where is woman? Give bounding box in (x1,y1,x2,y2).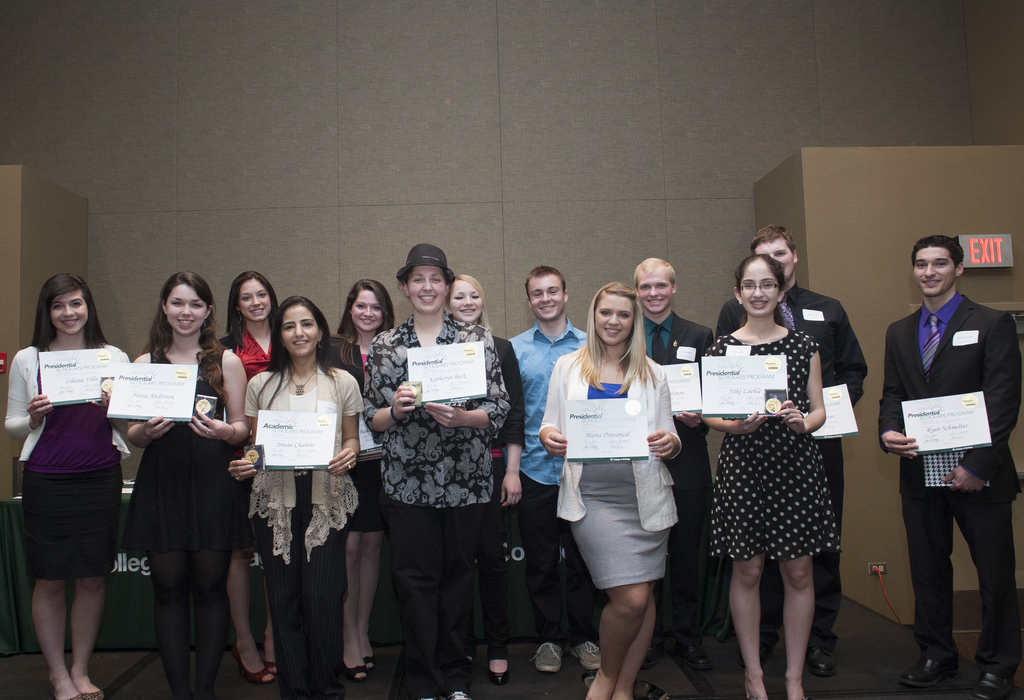
(215,269,286,680).
